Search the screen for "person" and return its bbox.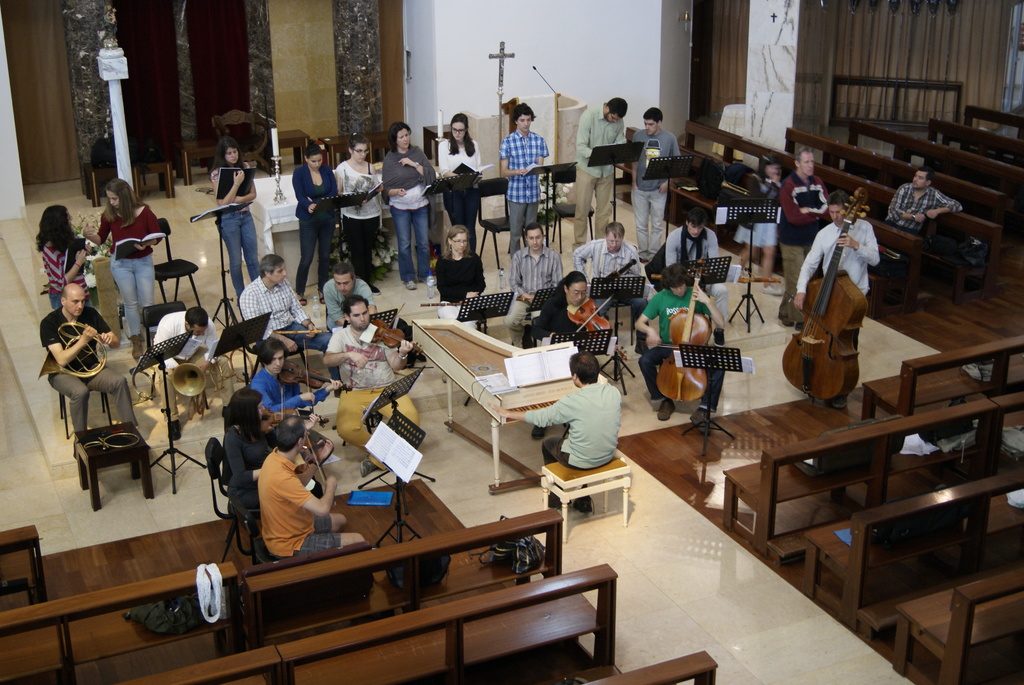
Found: [659, 216, 744, 286].
